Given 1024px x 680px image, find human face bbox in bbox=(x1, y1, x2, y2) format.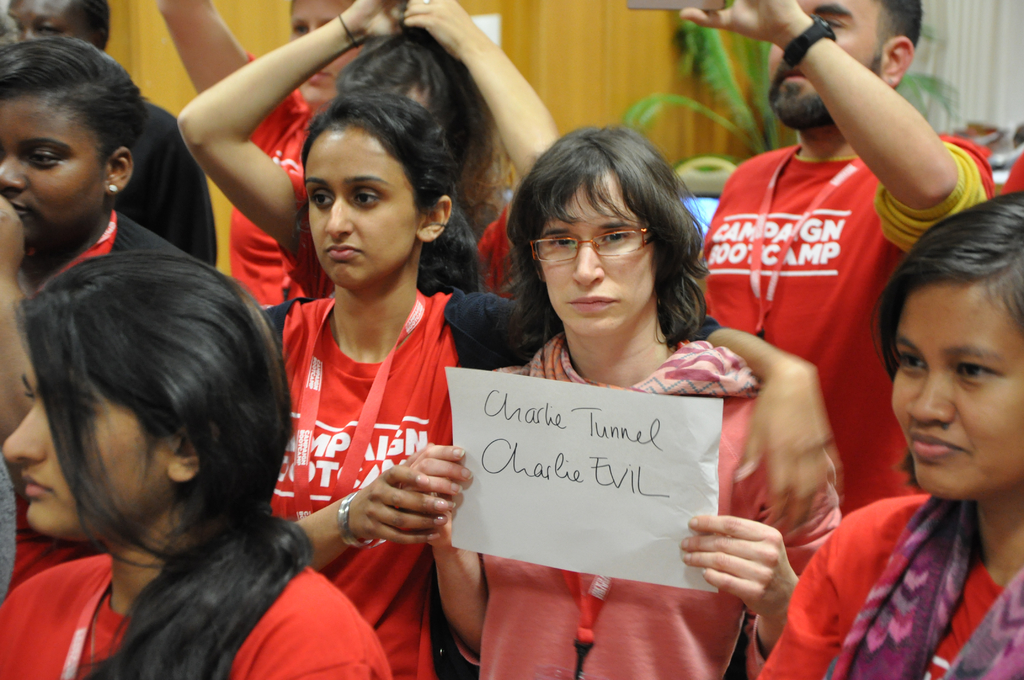
bbox=(886, 280, 1019, 504).
